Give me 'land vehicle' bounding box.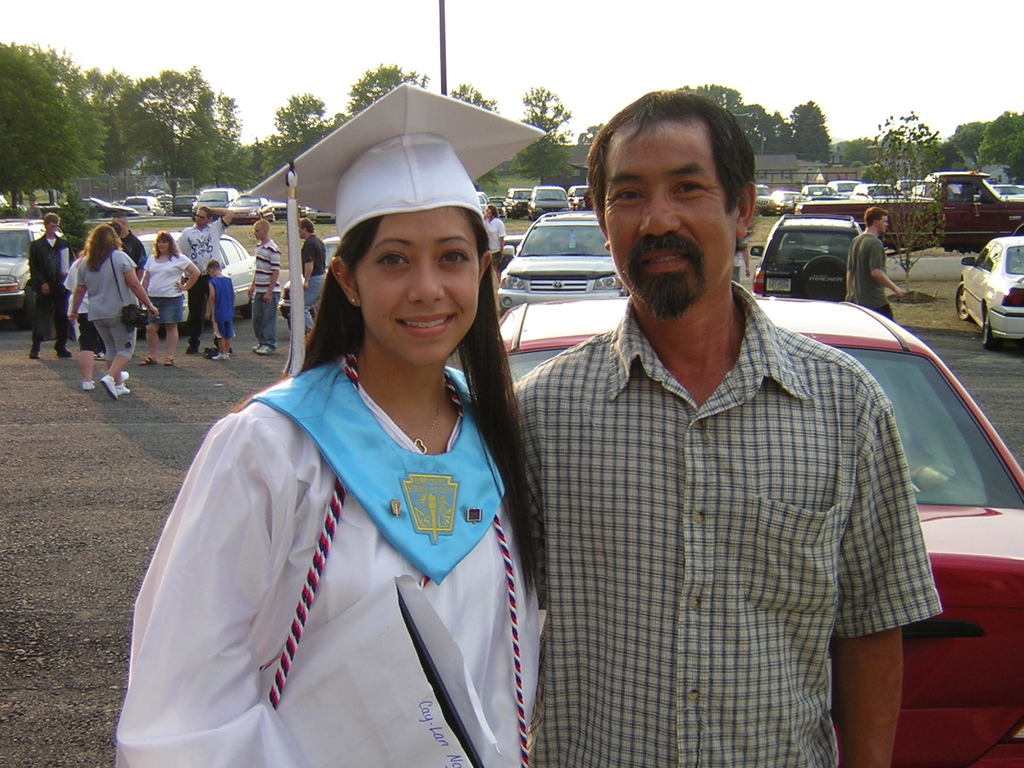
box=[490, 199, 624, 326].
